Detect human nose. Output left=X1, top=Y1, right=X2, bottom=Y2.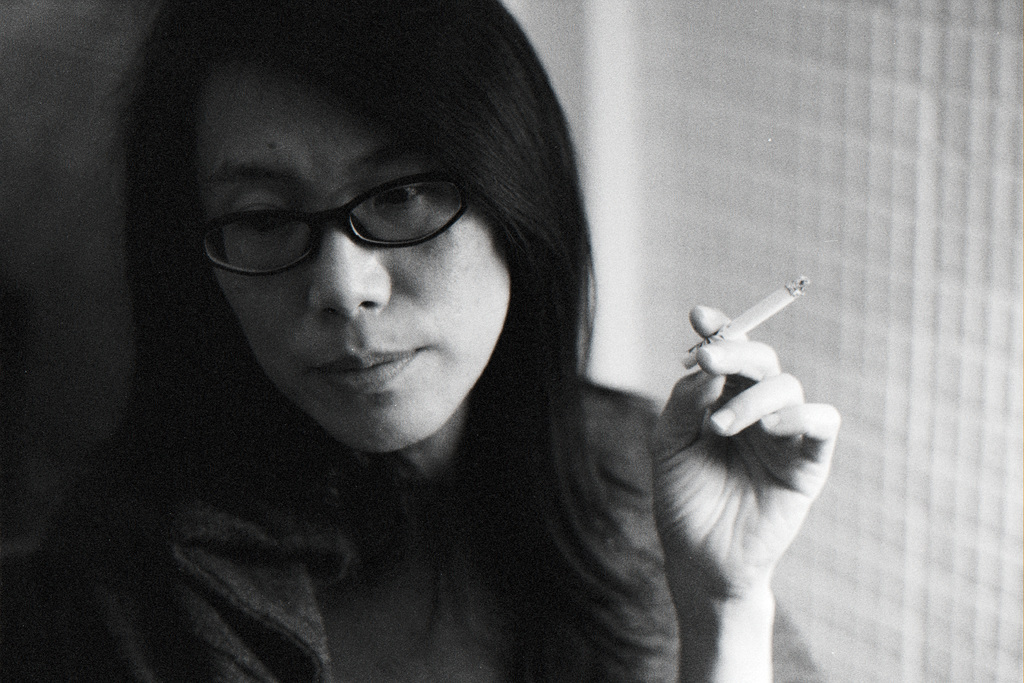
left=304, top=213, right=392, bottom=317.
